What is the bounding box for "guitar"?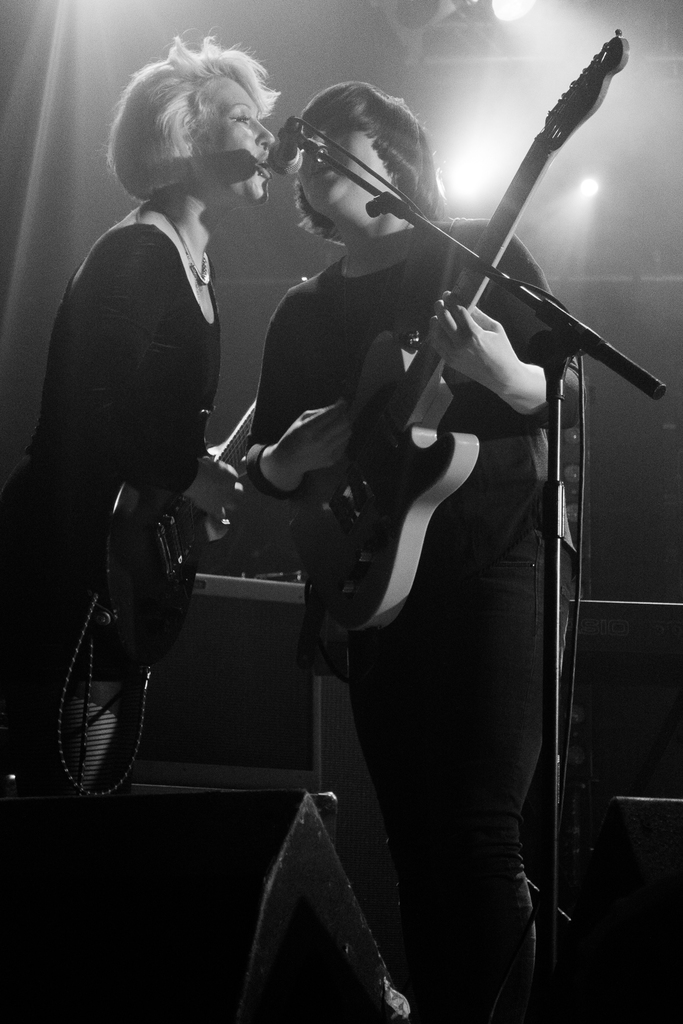
region(92, 390, 279, 660).
